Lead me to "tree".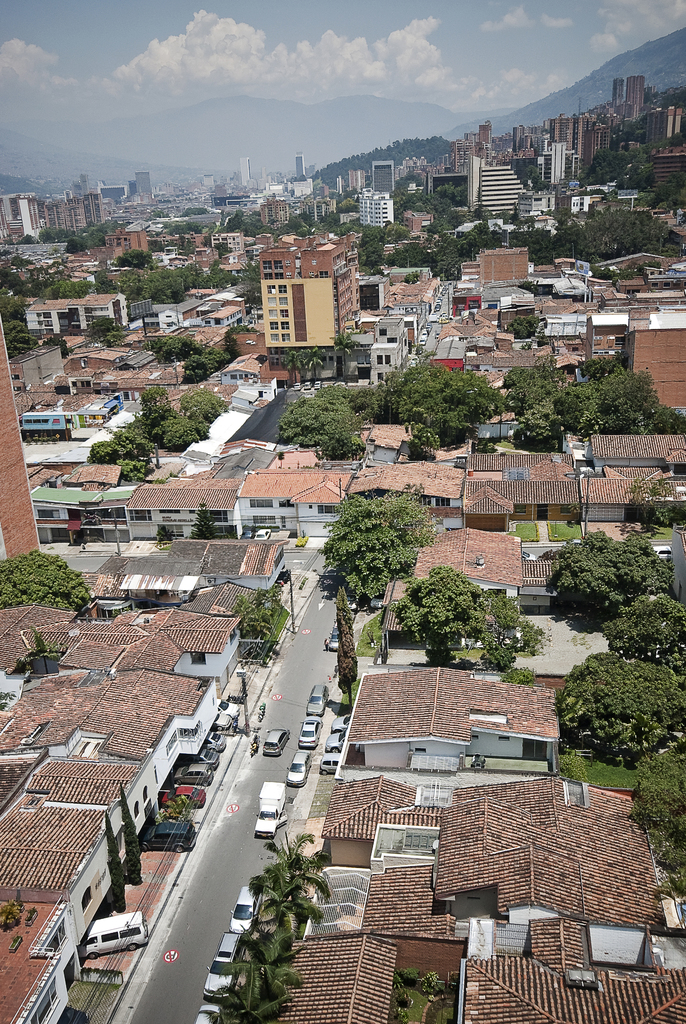
Lead to [x1=0, y1=266, x2=23, y2=294].
